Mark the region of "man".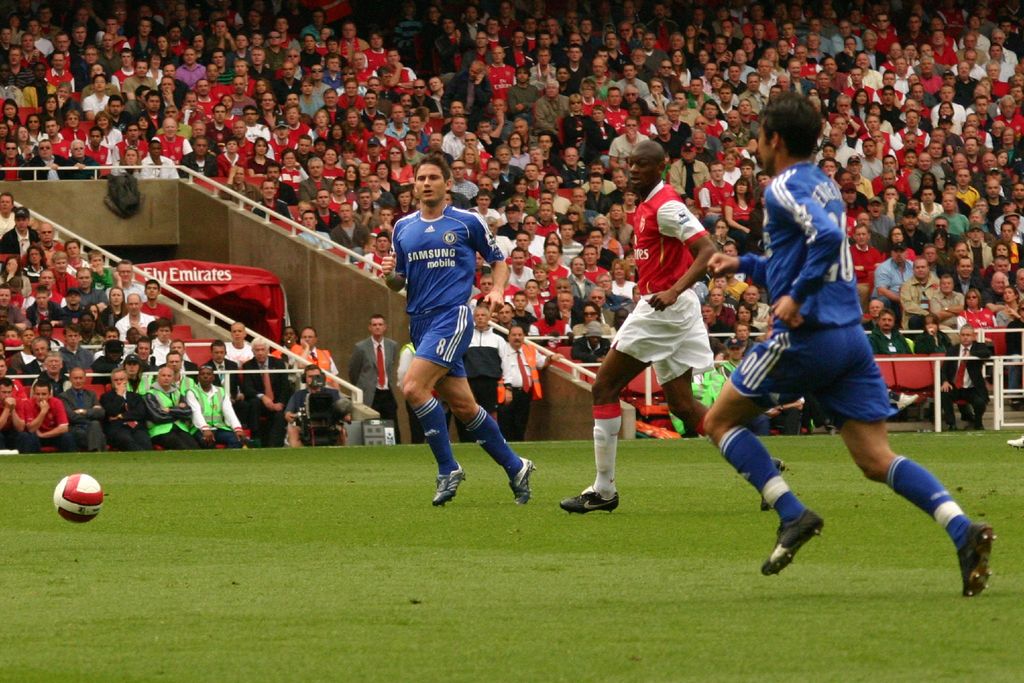
Region: 787 4 810 37.
